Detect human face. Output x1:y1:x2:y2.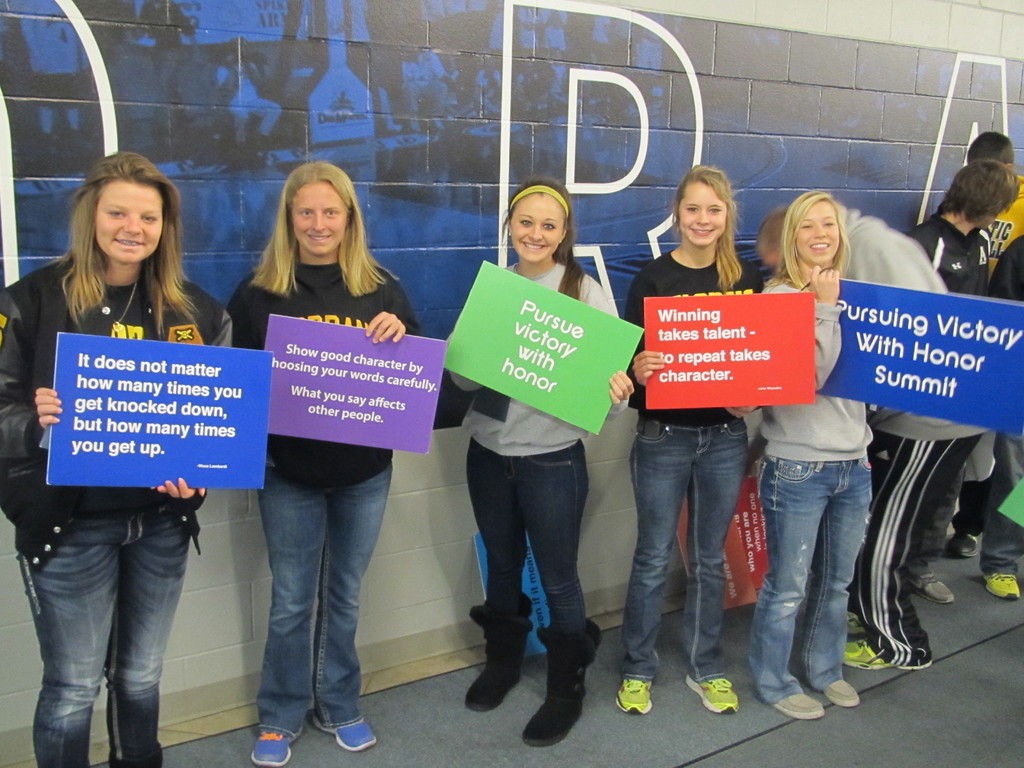
680:182:728:246.
